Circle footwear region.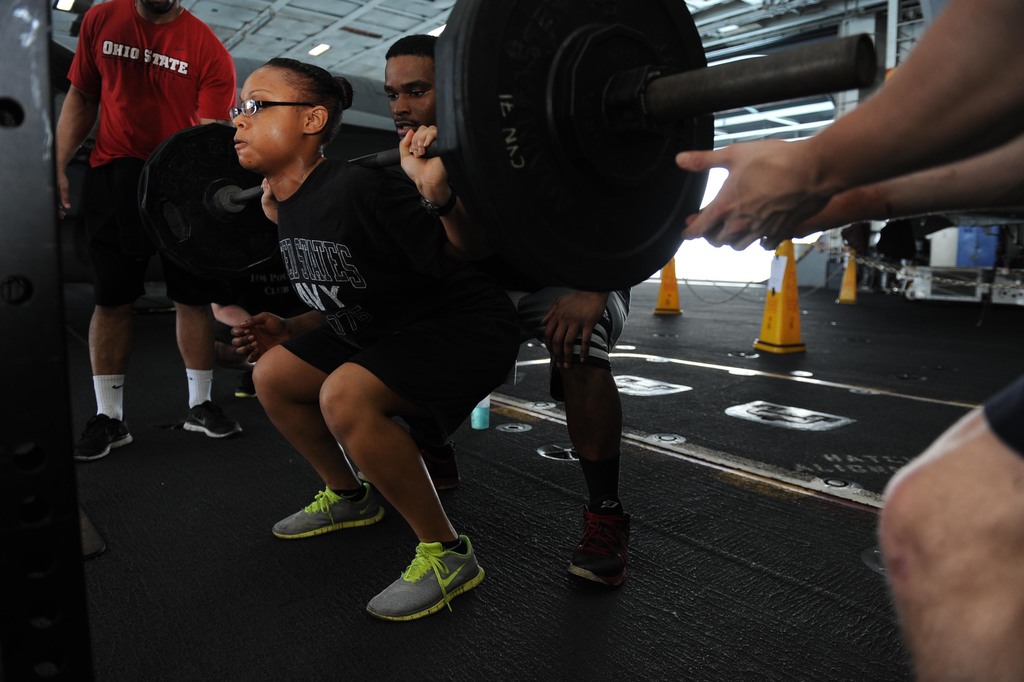
Region: bbox(74, 414, 134, 462).
